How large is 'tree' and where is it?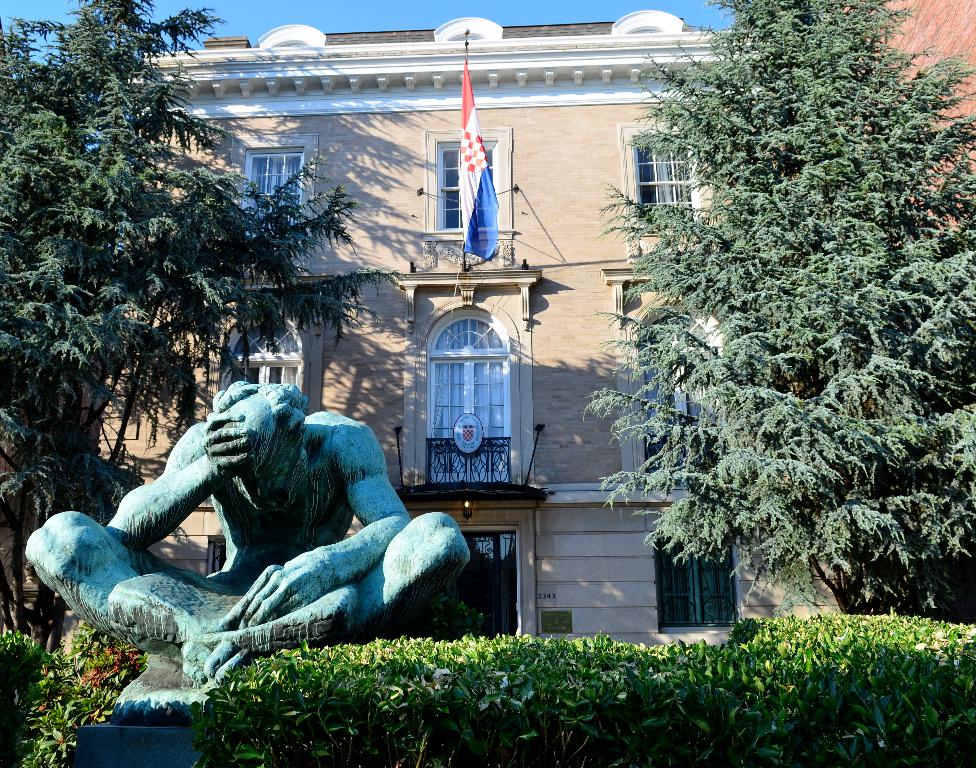
Bounding box: 0,0,403,664.
